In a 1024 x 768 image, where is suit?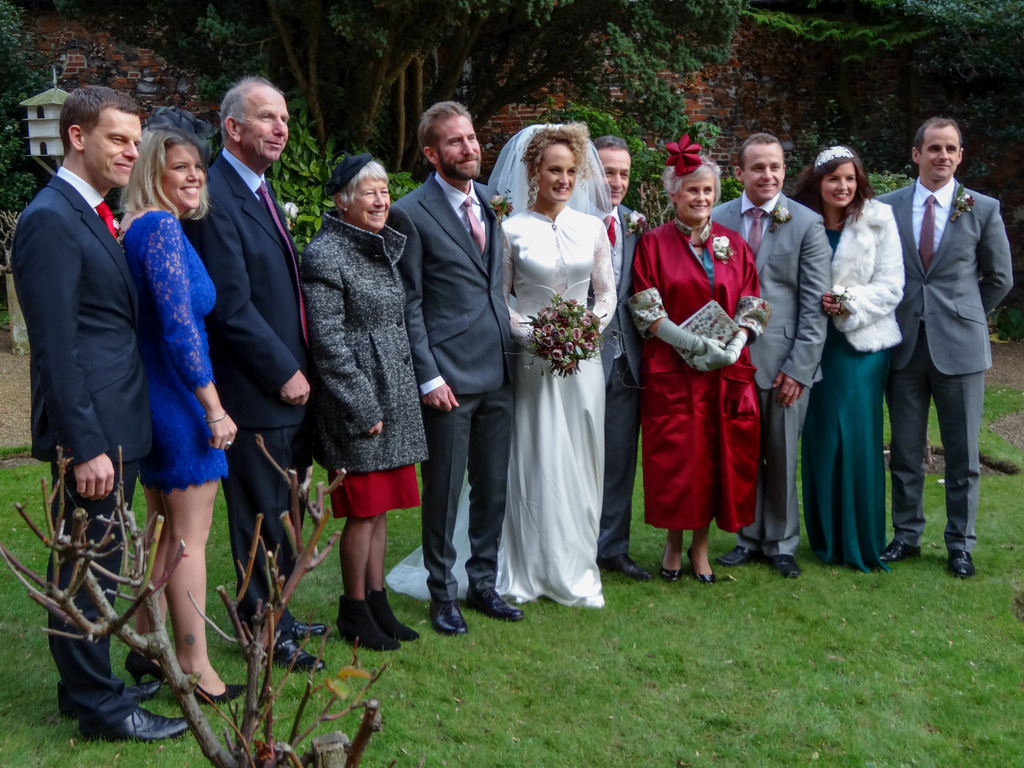
870/177/1014/552.
